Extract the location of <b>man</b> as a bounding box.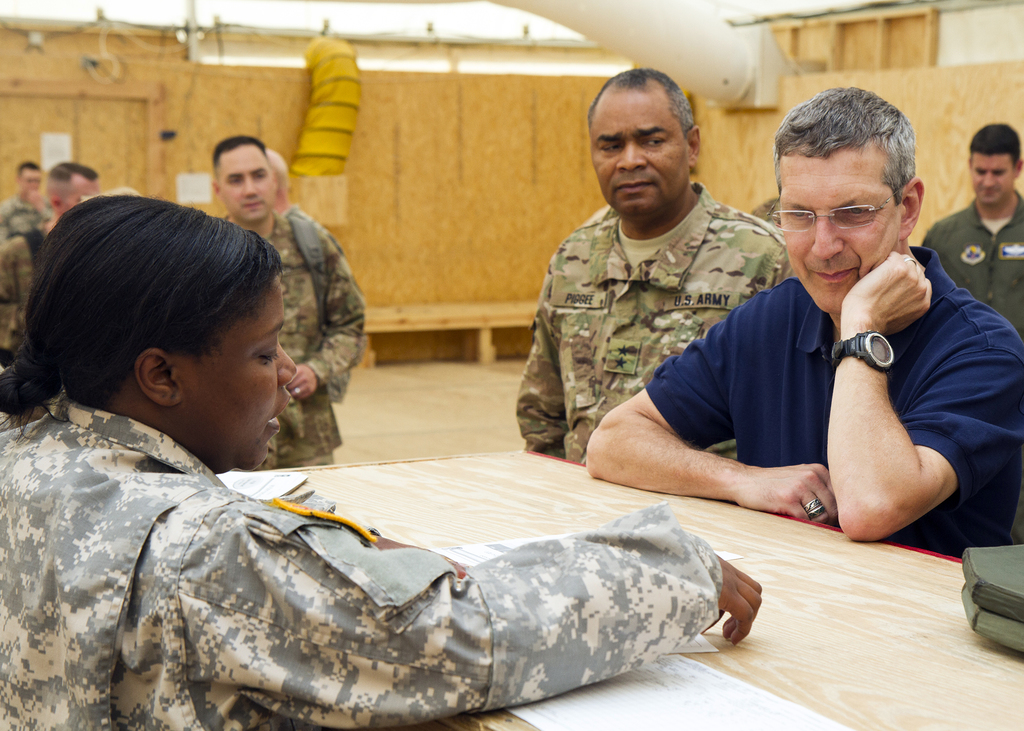
<box>208,132,364,469</box>.
